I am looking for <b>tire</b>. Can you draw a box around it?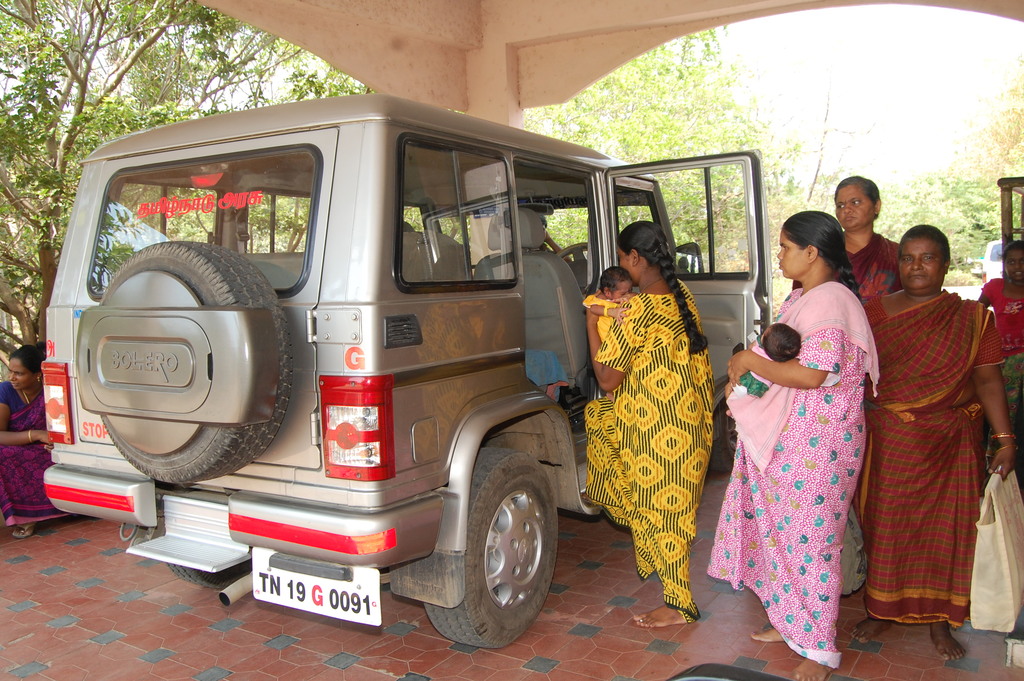
Sure, the bounding box is [709, 397, 737, 475].
